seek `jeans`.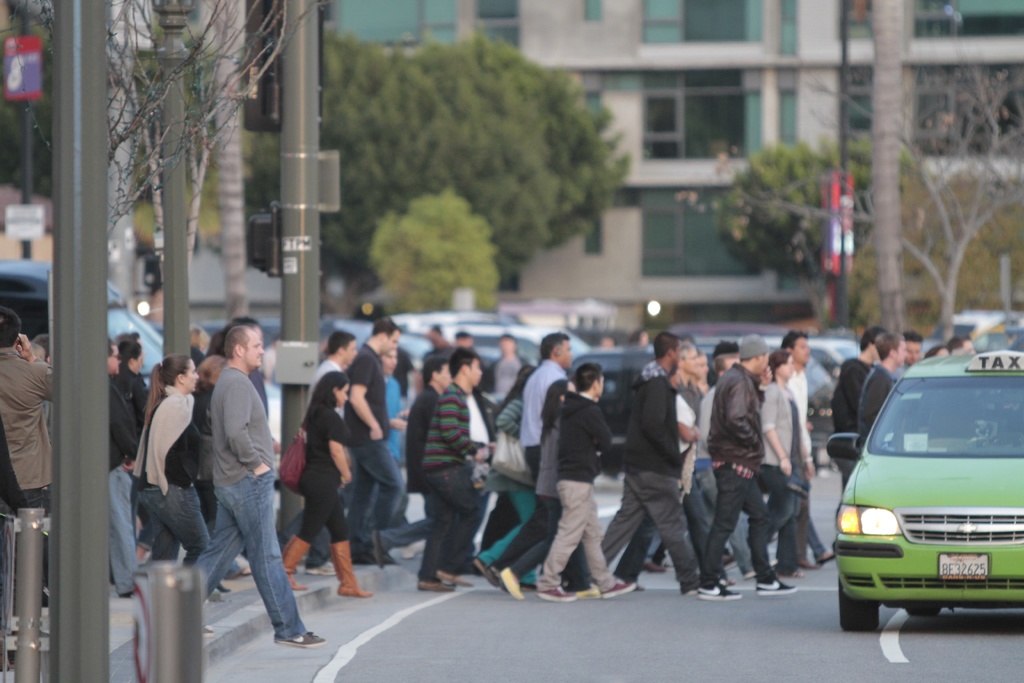
702/468/751/572.
